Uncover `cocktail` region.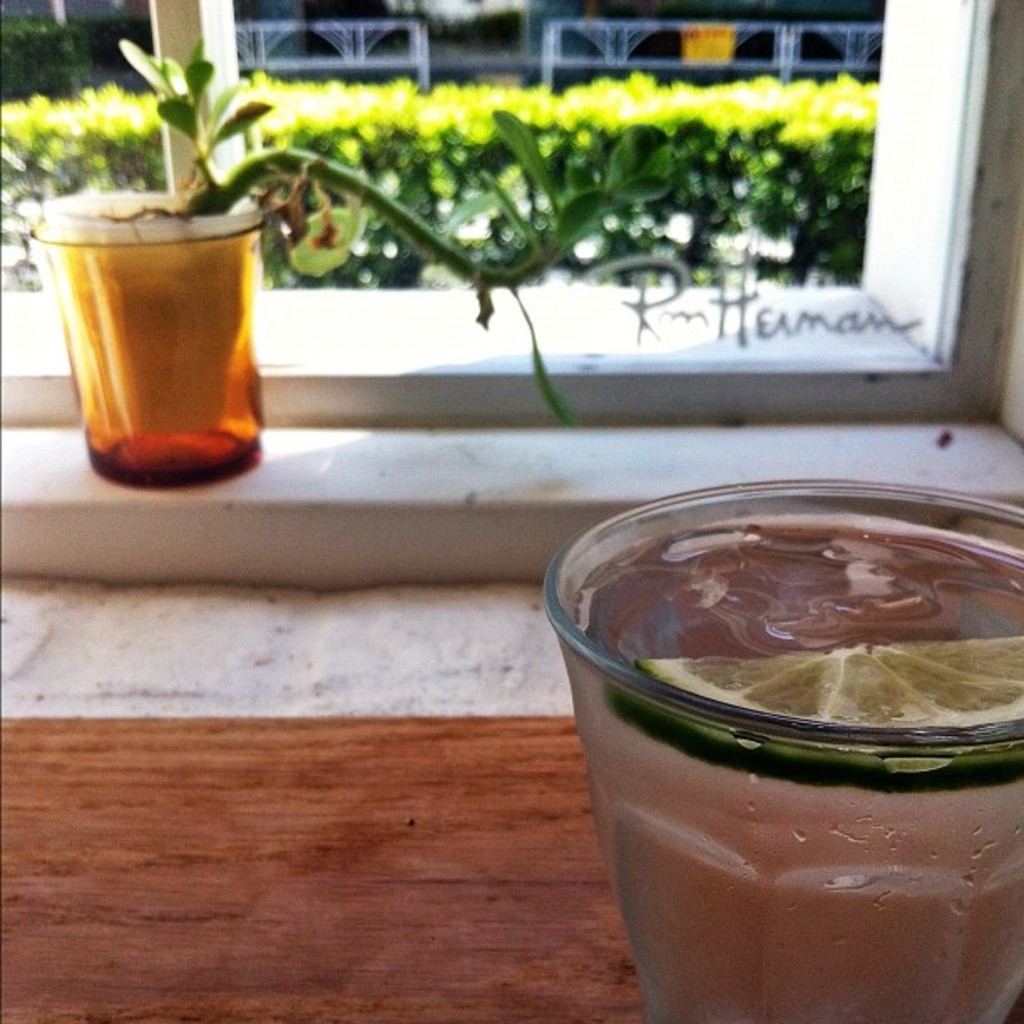
Uncovered: [559,477,1022,986].
